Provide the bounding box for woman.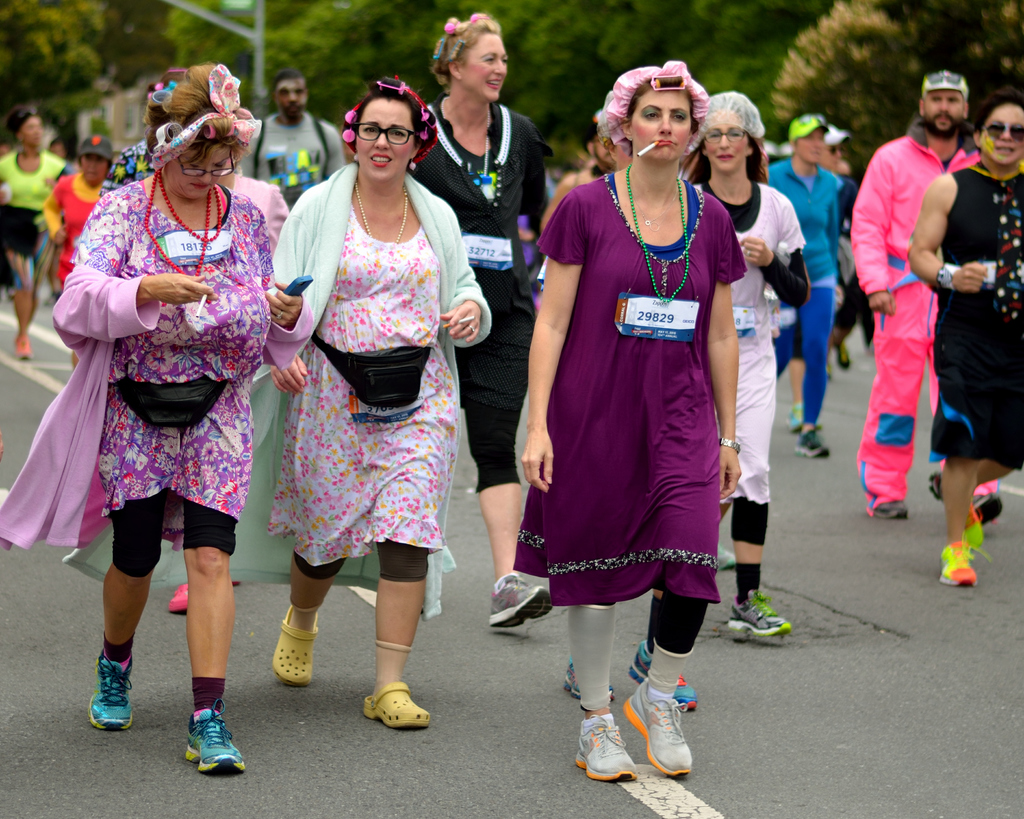
crop(0, 105, 74, 361).
